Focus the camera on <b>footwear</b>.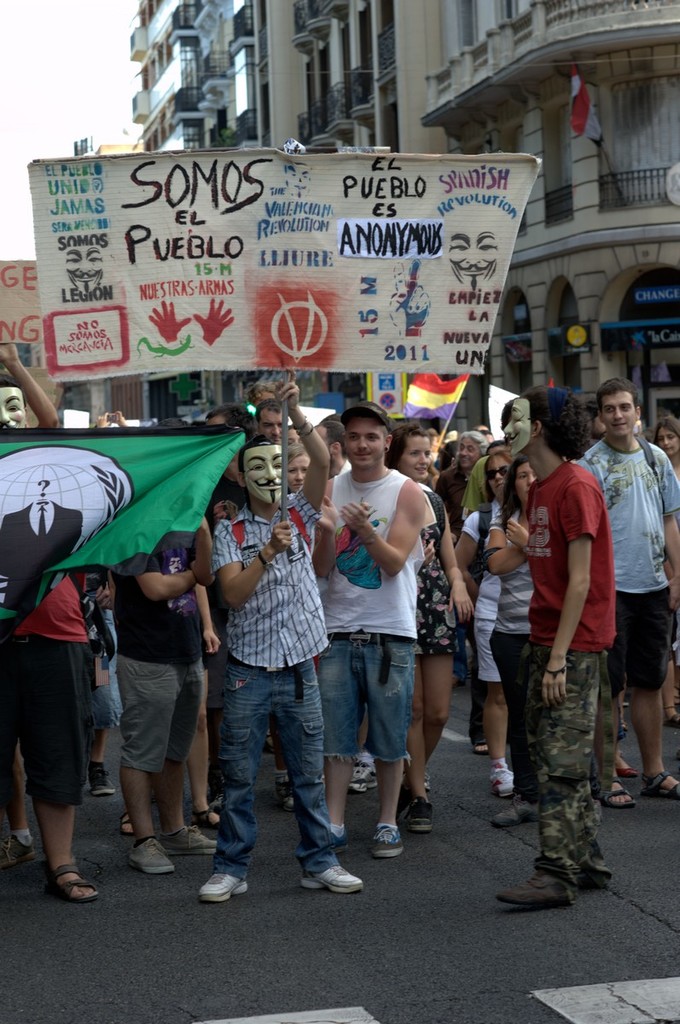
Focus region: bbox=[169, 828, 240, 861].
